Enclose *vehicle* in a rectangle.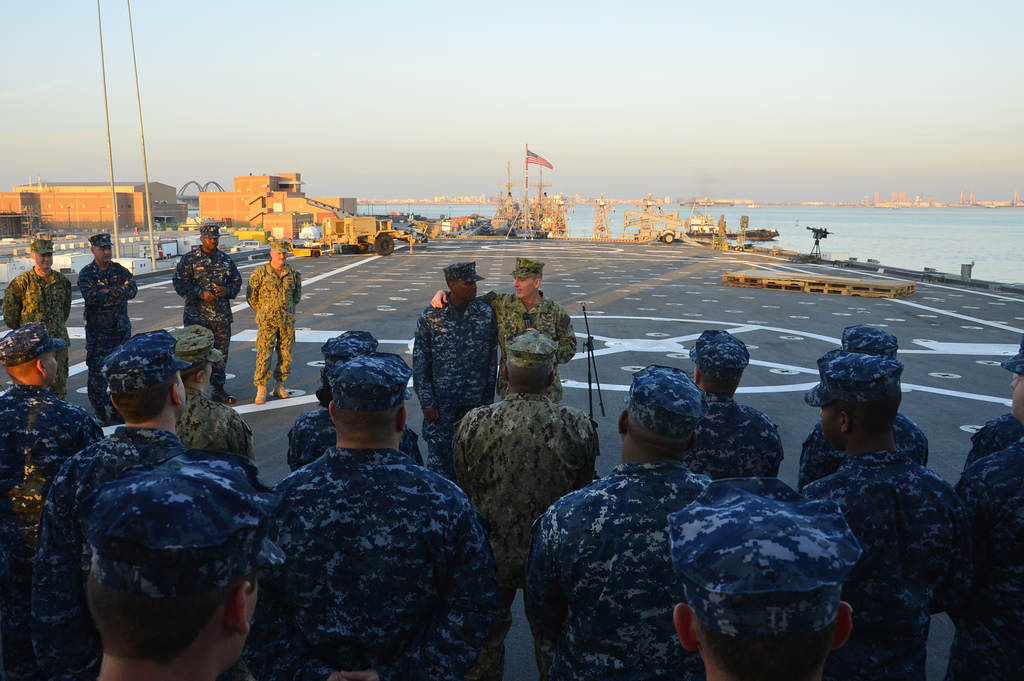
pyautogui.locateOnScreen(309, 214, 406, 258).
